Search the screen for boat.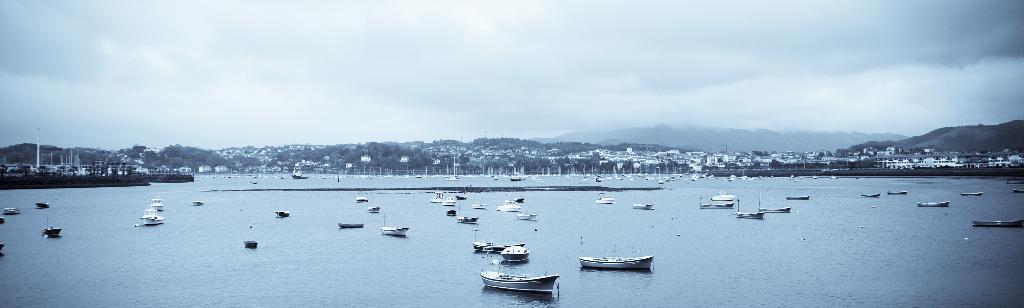
Found at (477, 238, 554, 294).
